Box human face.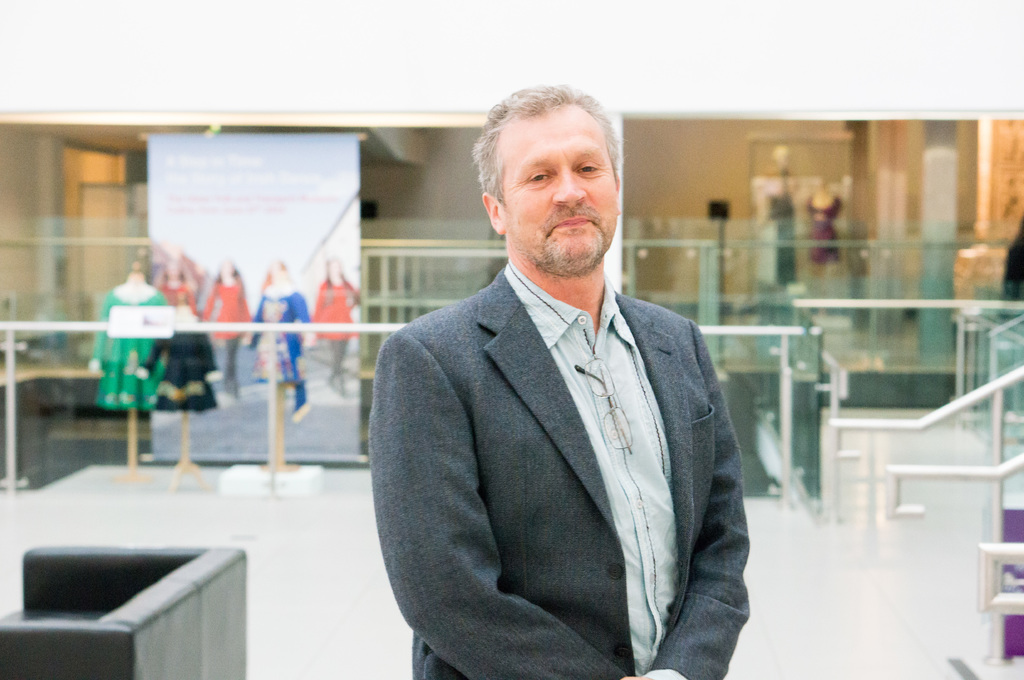
(506, 117, 616, 273).
